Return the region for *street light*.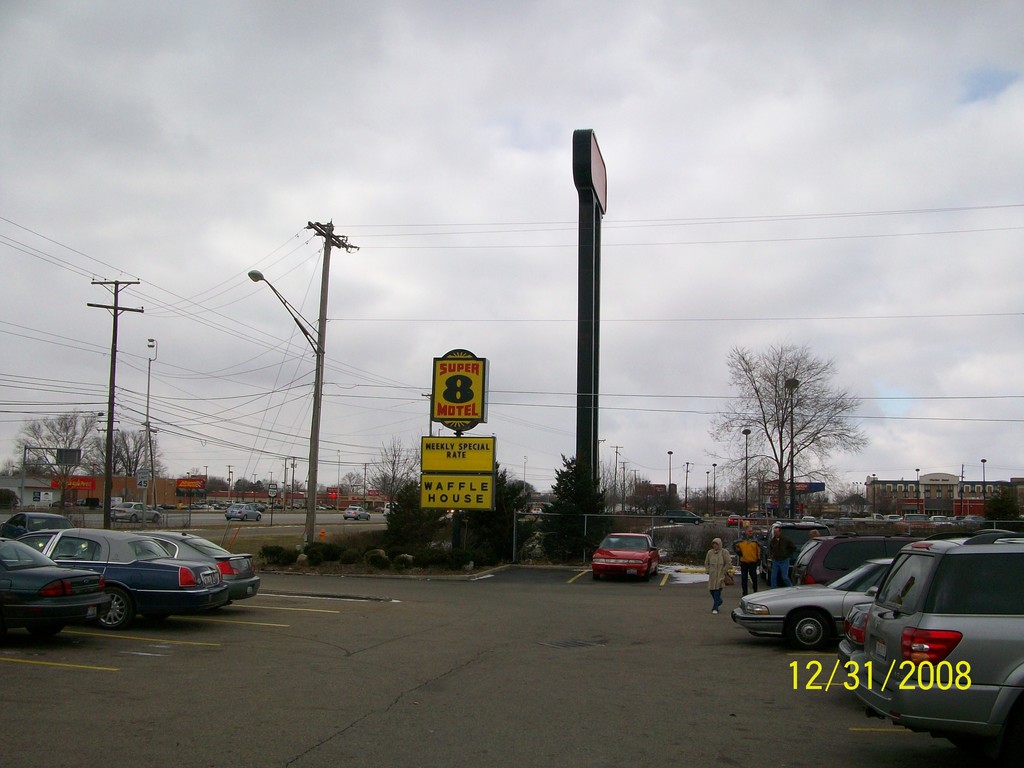
<region>143, 337, 160, 529</region>.
